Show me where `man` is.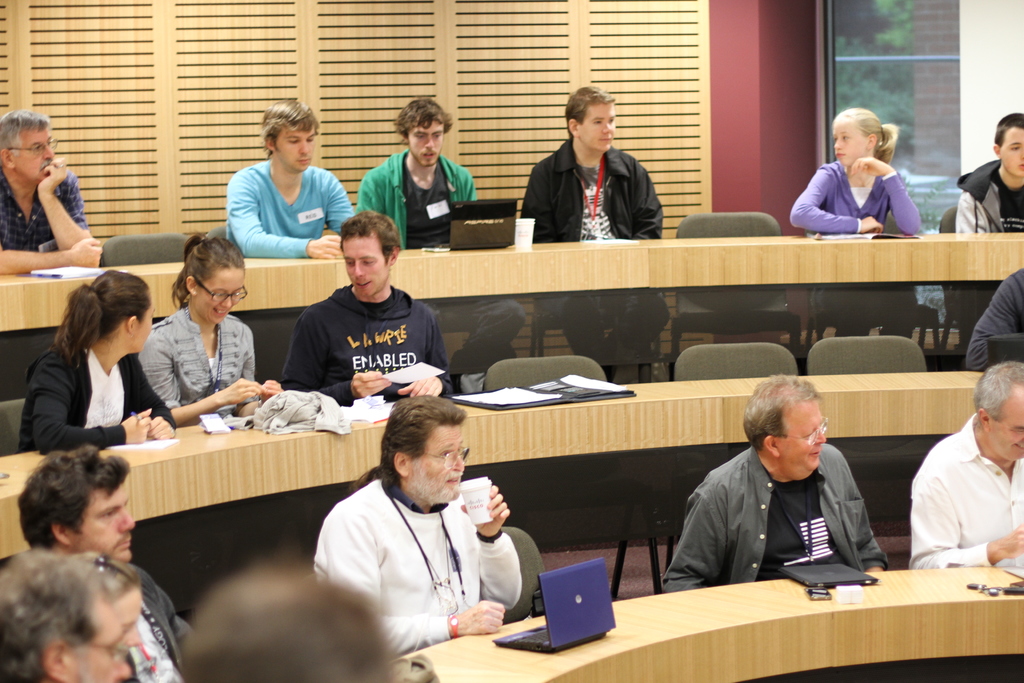
`man` is at 0 541 150 682.
